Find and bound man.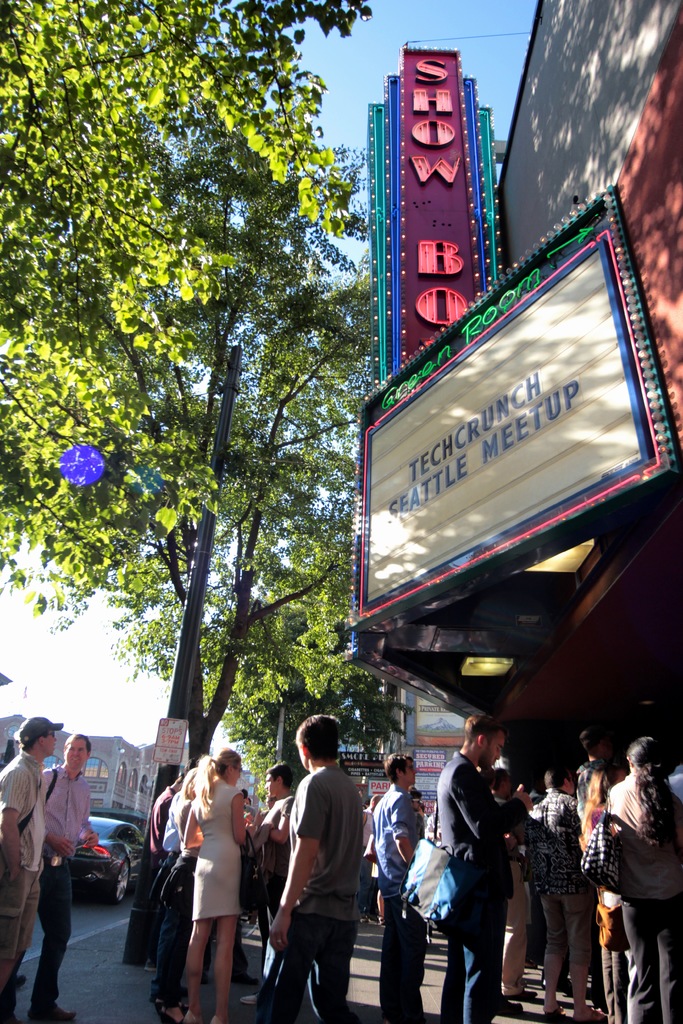
Bound: l=432, t=707, r=516, b=1023.
